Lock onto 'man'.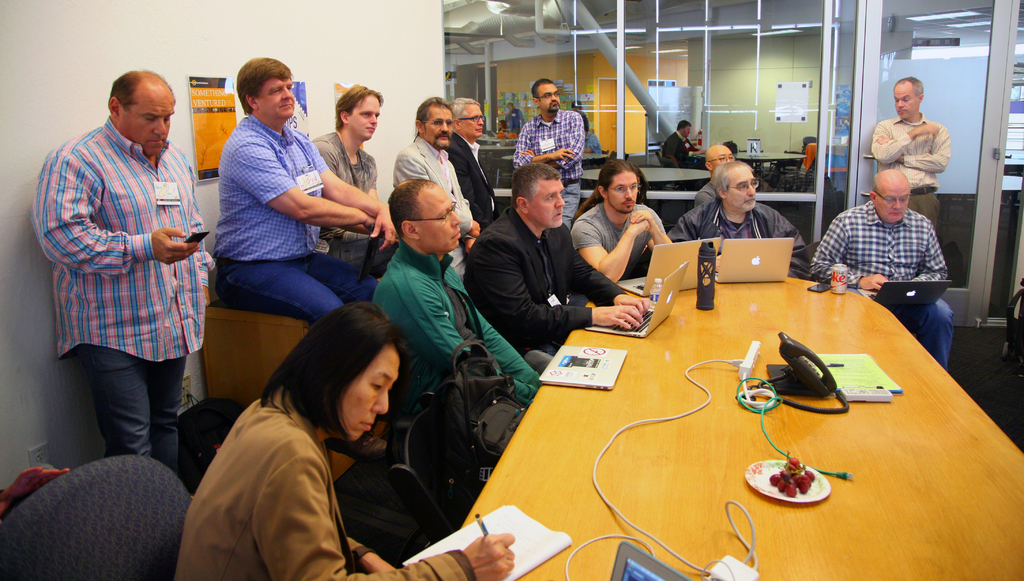
Locked: [left=506, top=100, right=530, bottom=136].
